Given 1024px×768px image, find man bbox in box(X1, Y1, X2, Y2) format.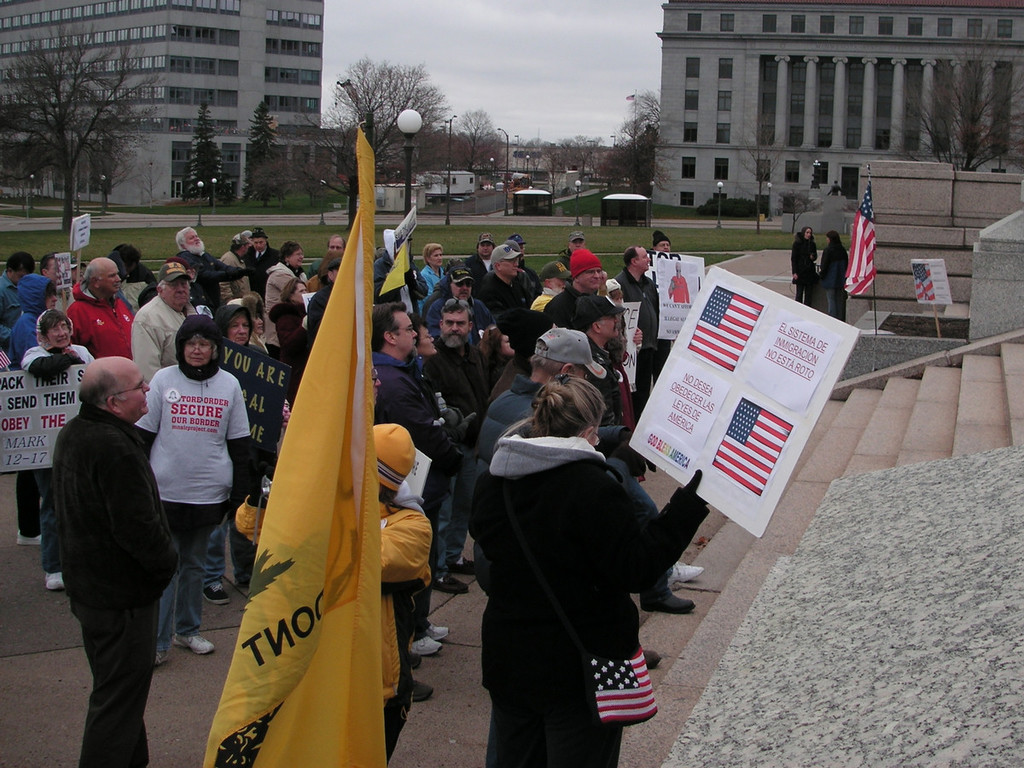
box(244, 223, 279, 300).
